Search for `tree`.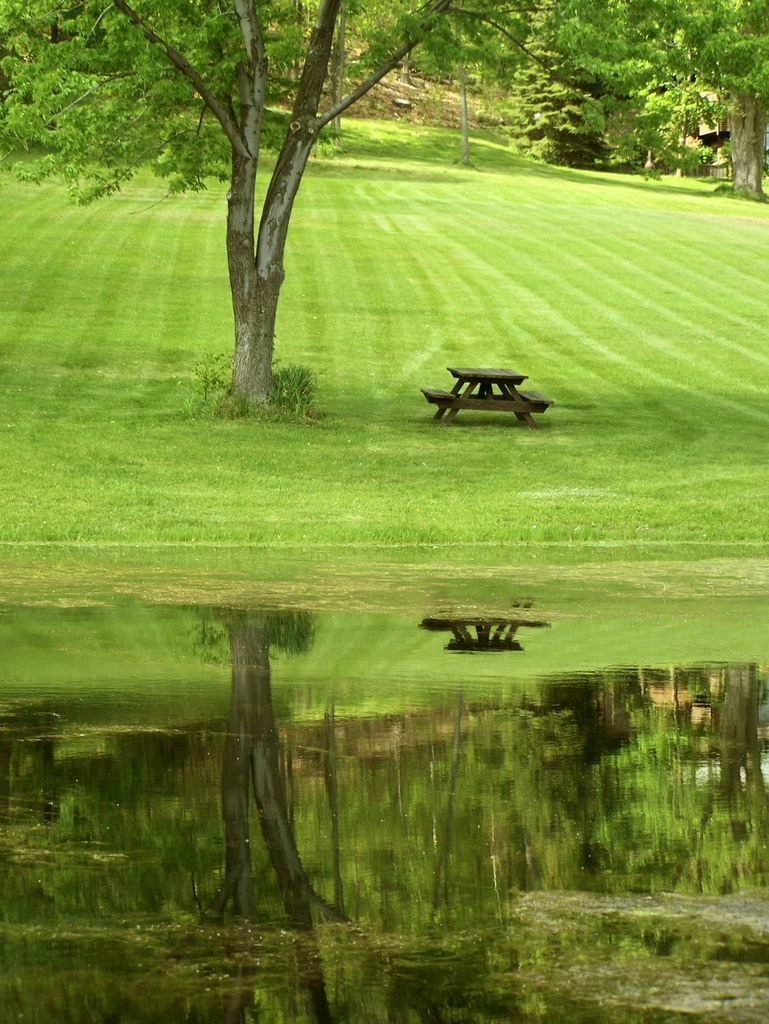
Found at BBox(508, 1, 633, 161).
